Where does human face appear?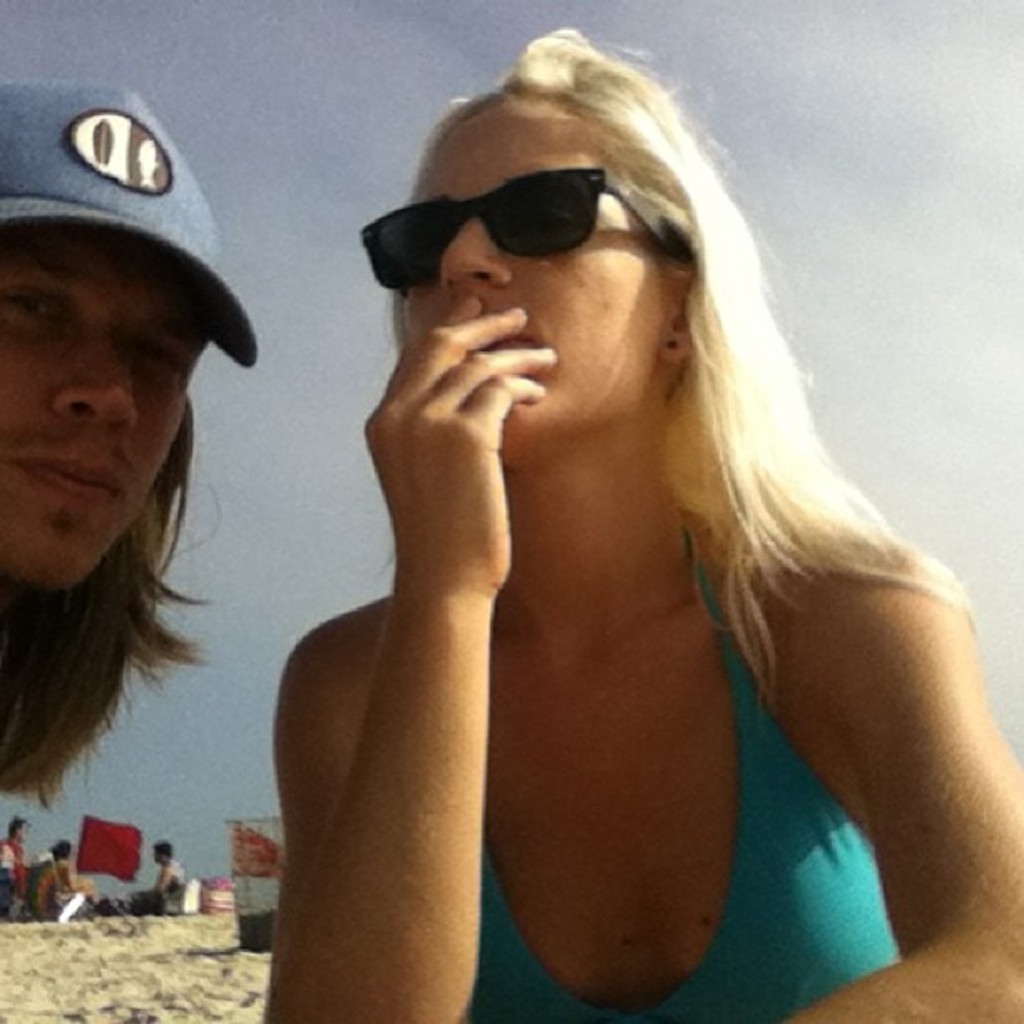
Appears at (x1=398, y1=100, x2=666, y2=453).
